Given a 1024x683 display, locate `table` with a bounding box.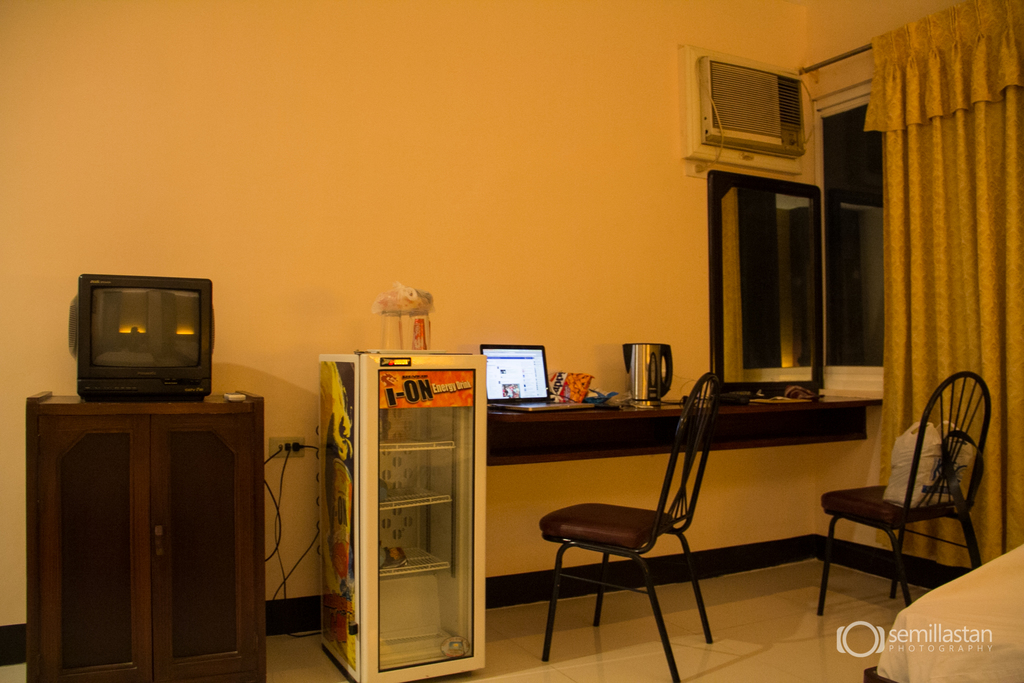
Located: [486,399,881,459].
